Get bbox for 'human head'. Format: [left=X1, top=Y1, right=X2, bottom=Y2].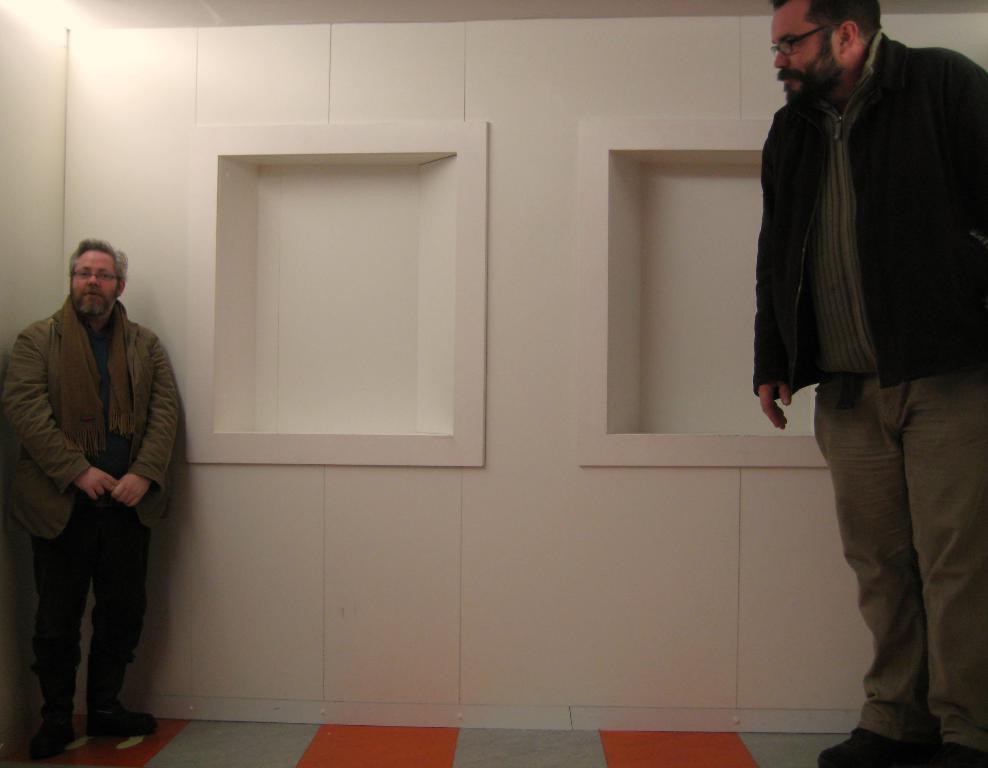
[left=67, top=240, right=126, bottom=321].
